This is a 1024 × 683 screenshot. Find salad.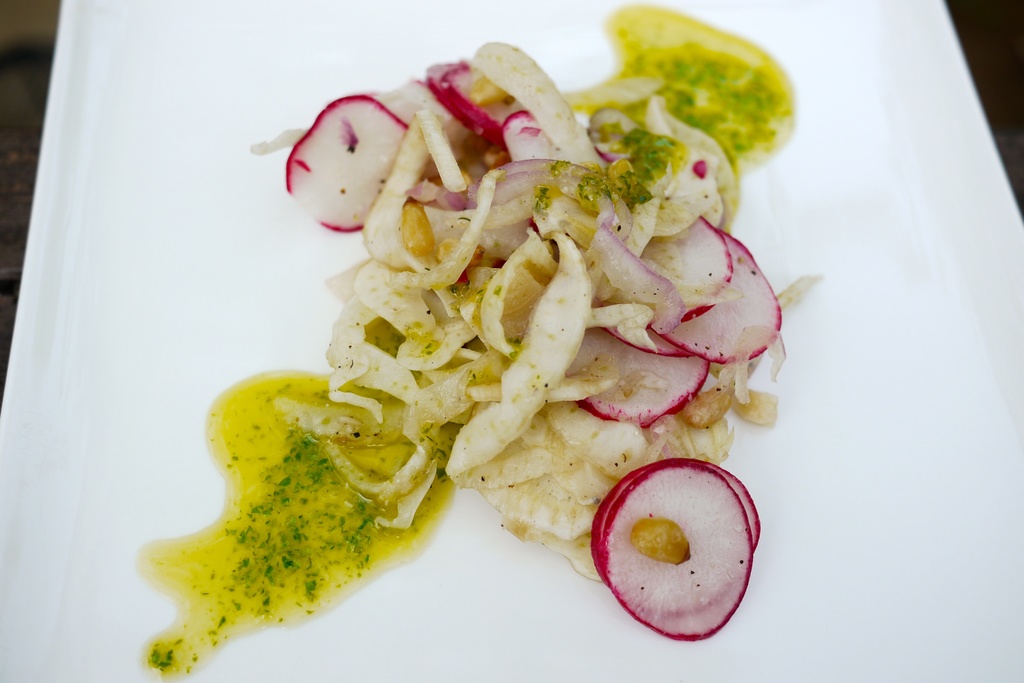
Bounding box: rect(143, 0, 778, 682).
